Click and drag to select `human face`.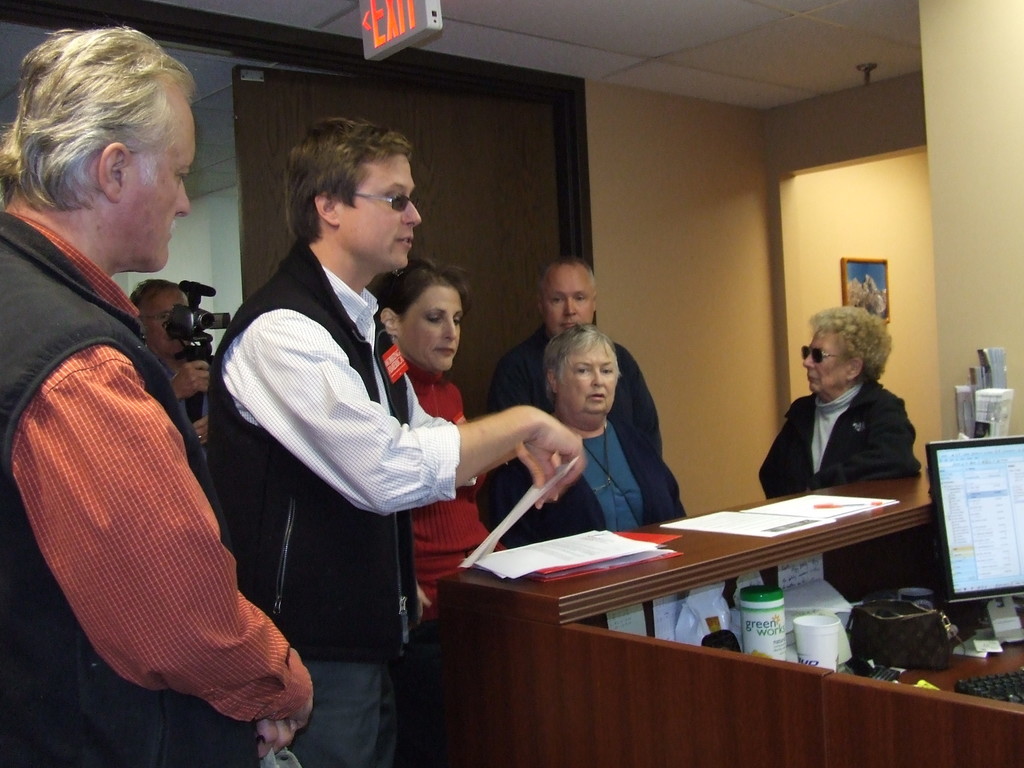
Selection: 806, 327, 850, 390.
